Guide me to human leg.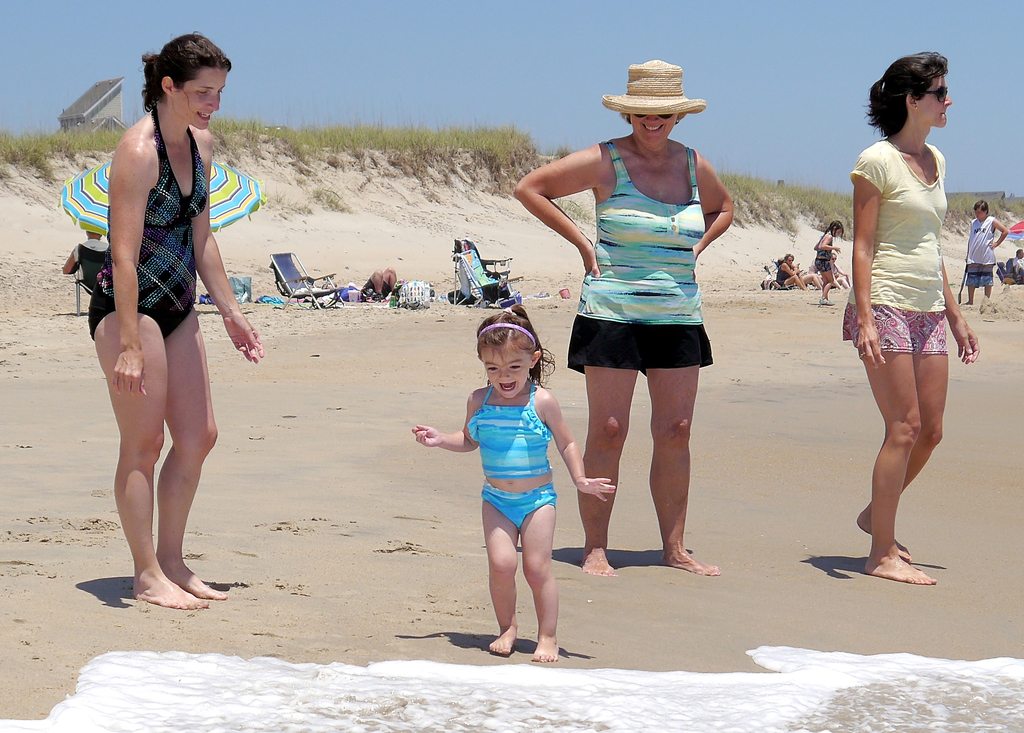
Guidance: 147 316 225 602.
